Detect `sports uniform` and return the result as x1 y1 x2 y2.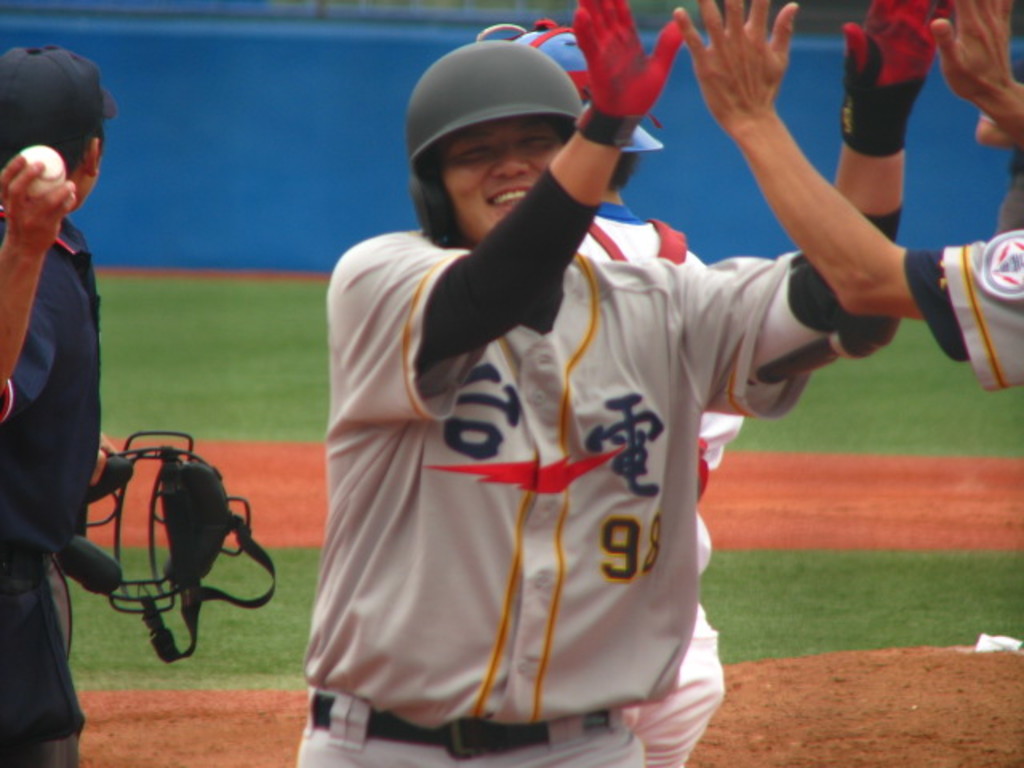
890 232 1022 397.
